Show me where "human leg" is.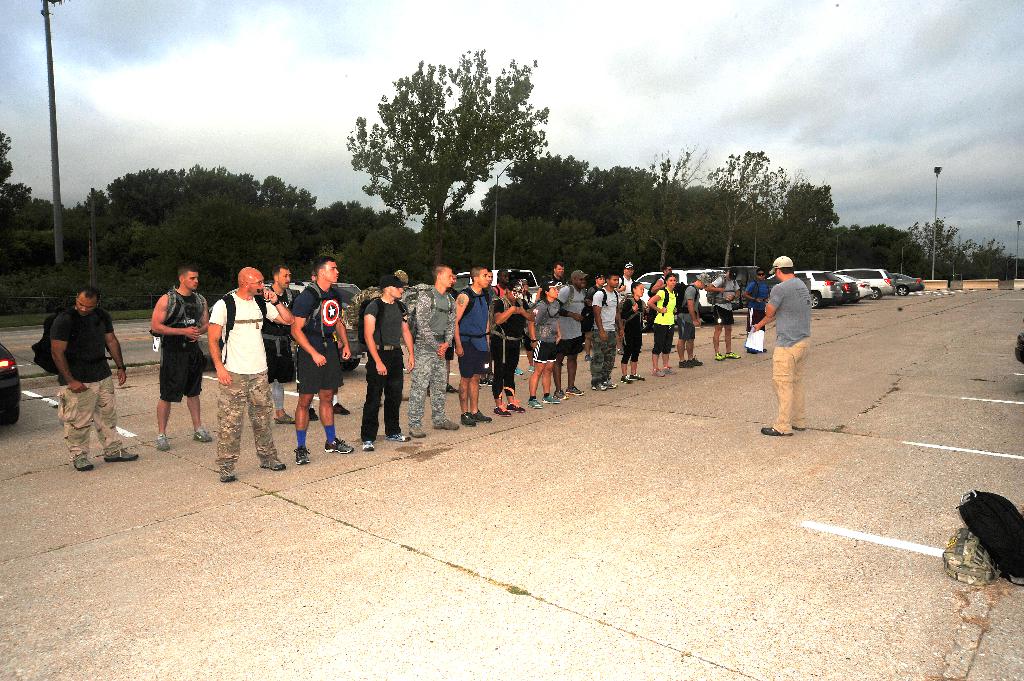
"human leg" is at 795/344/806/429.
